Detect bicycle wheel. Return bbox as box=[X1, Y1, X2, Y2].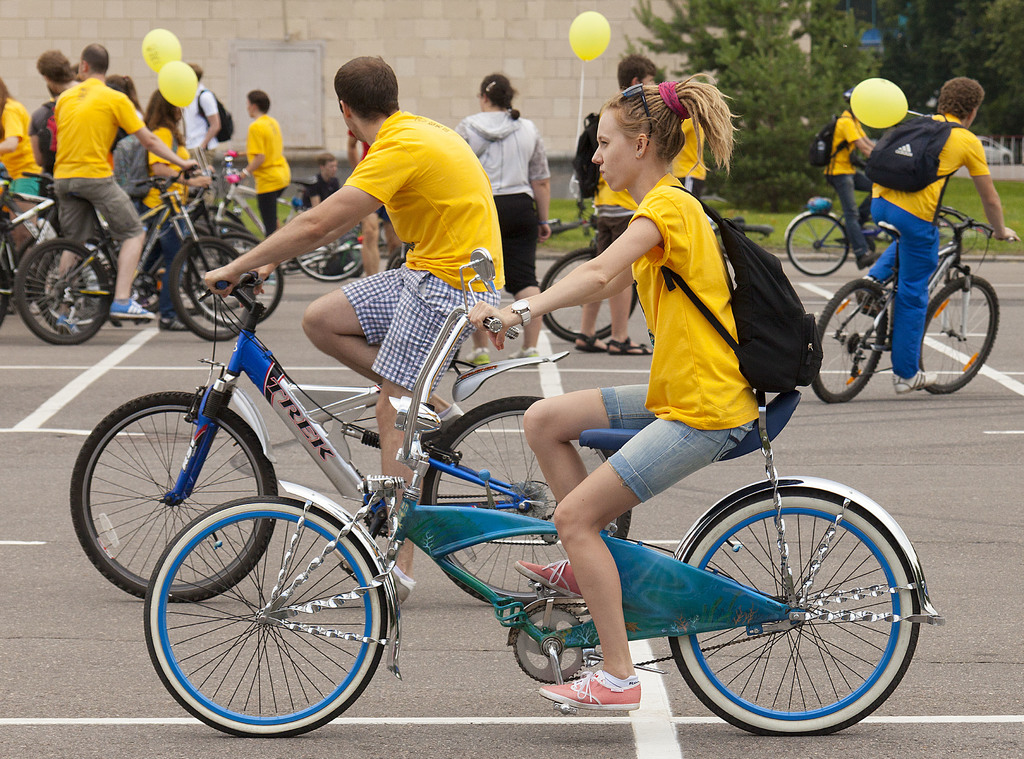
box=[13, 239, 109, 347].
